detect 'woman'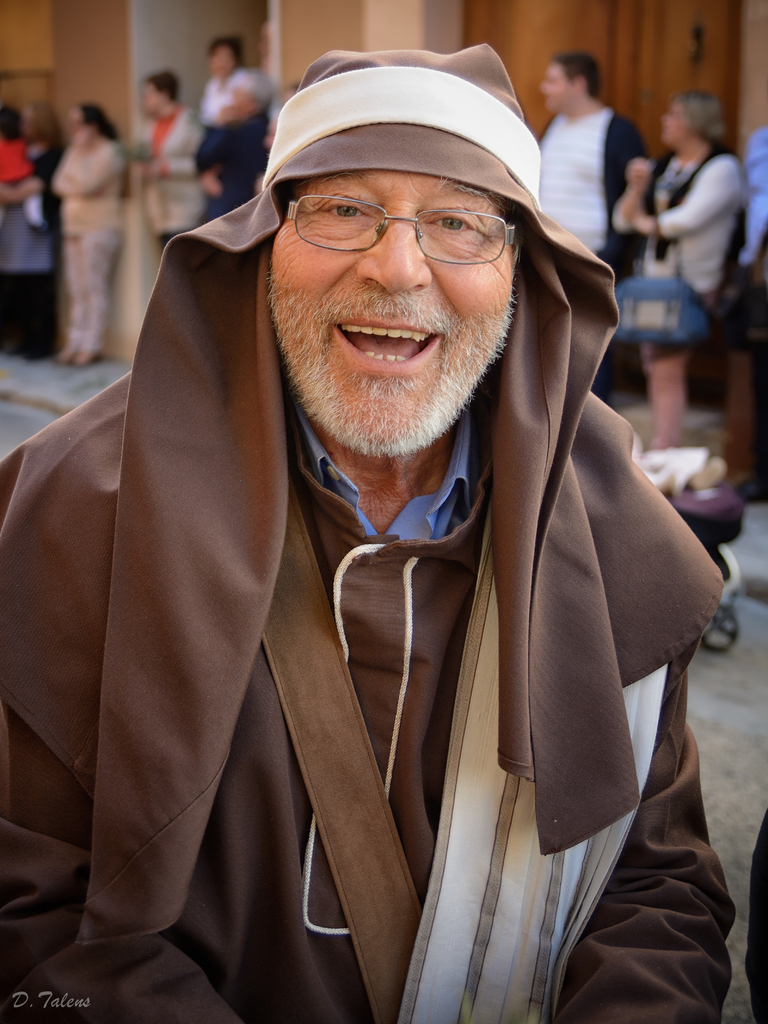
<bbox>52, 99, 126, 370</bbox>
